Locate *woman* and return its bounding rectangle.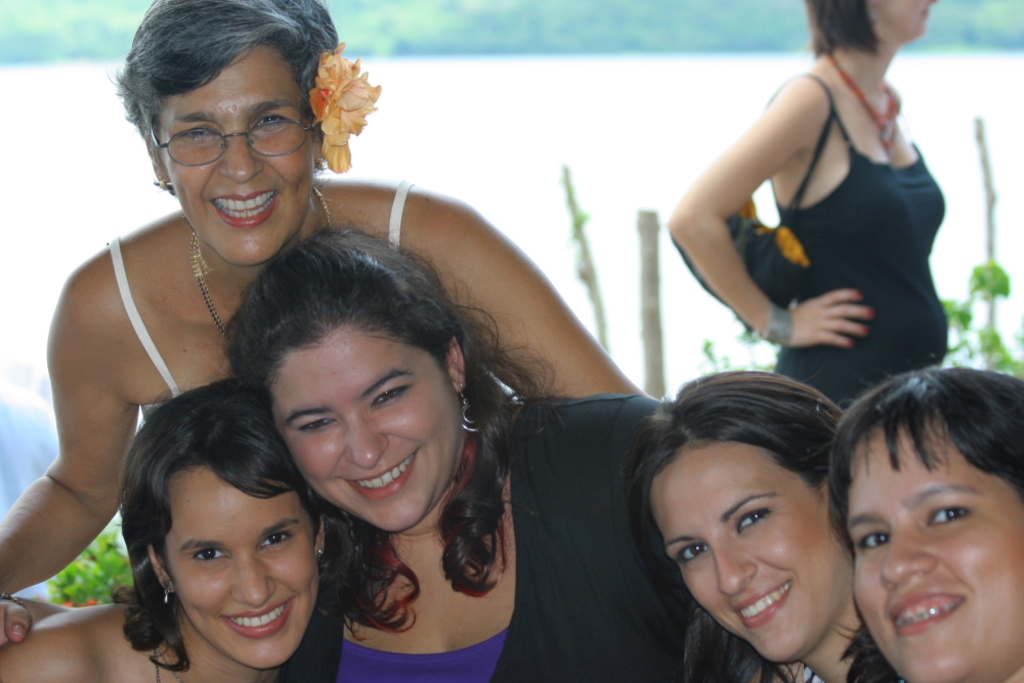
select_region(218, 227, 705, 682).
